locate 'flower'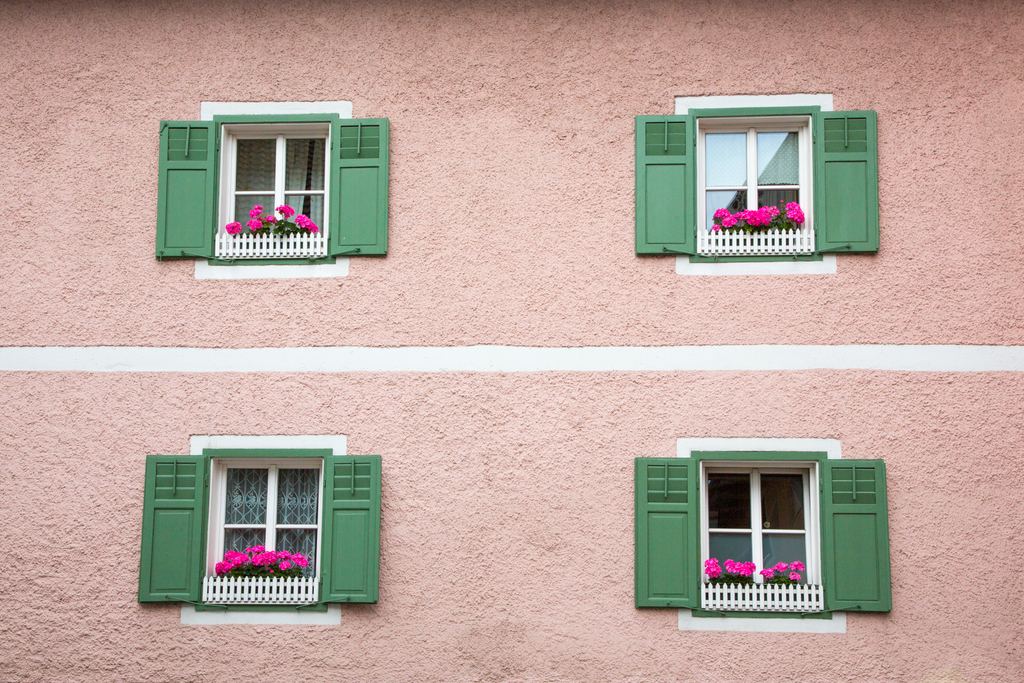
Rect(275, 202, 294, 218)
